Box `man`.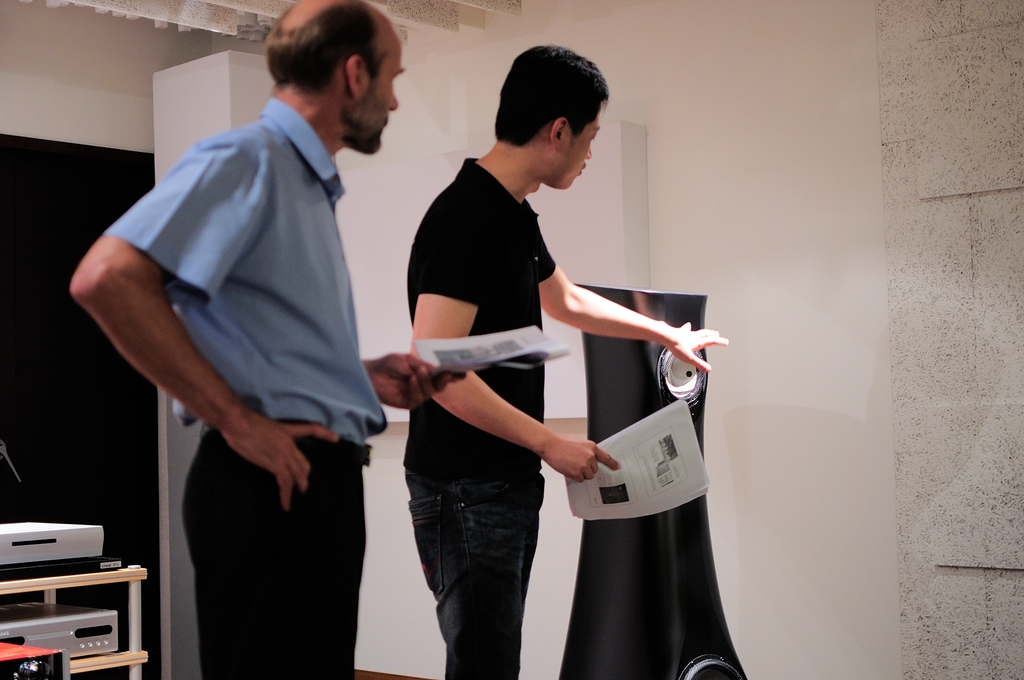
Rect(72, 0, 465, 679).
